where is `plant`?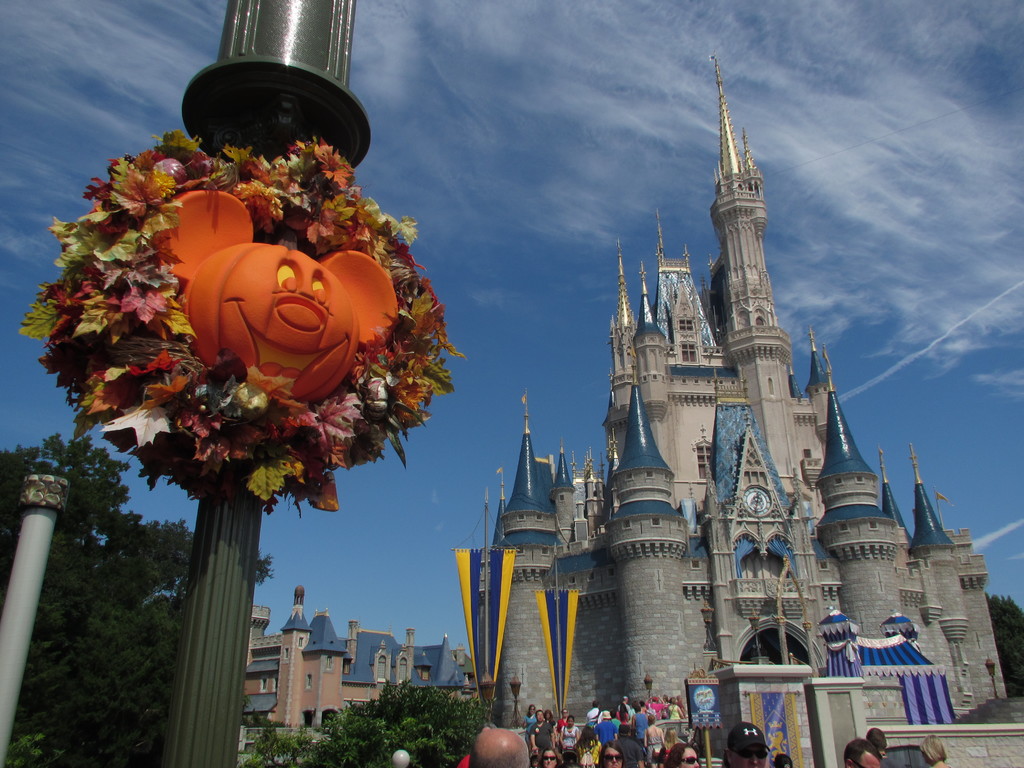
crop(0, 723, 71, 767).
